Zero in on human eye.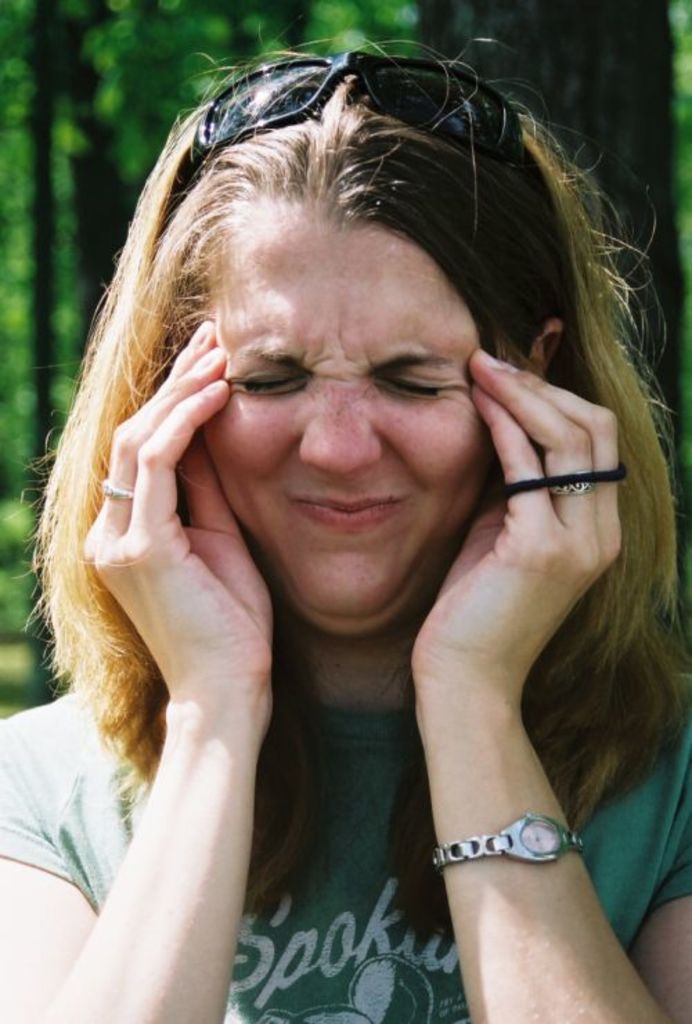
Zeroed in: <box>374,346,461,411</box>.
